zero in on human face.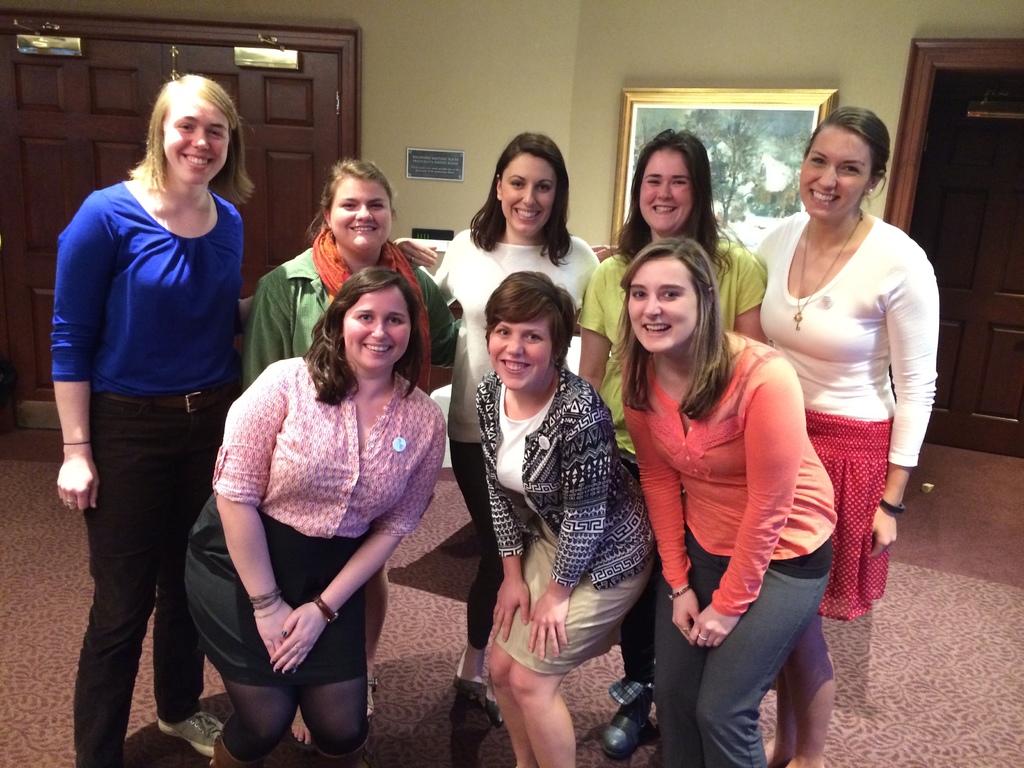
Zeroed in: (628,260,700,353).
